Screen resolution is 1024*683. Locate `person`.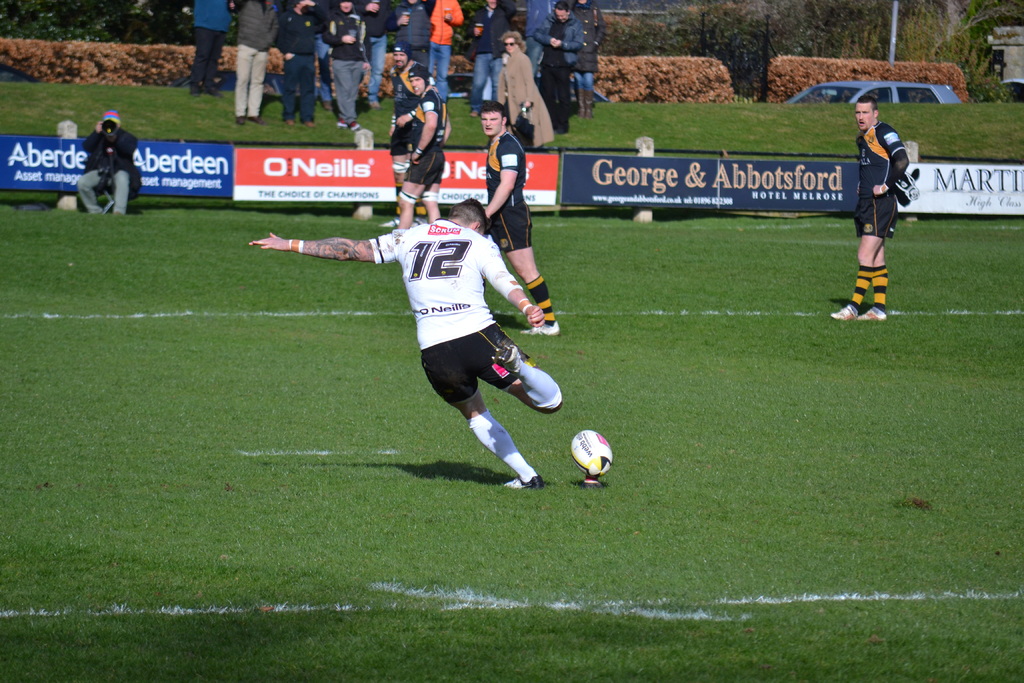
region(479, 98, 564, 334).
